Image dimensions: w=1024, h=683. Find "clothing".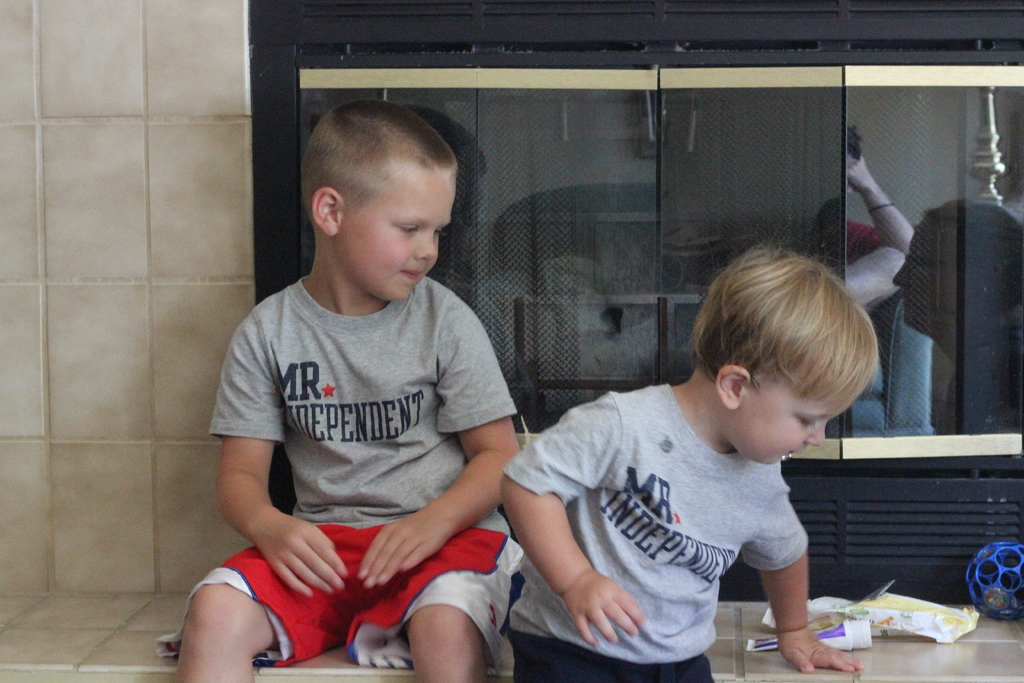
bbox=(211, 227, 518, 642).
